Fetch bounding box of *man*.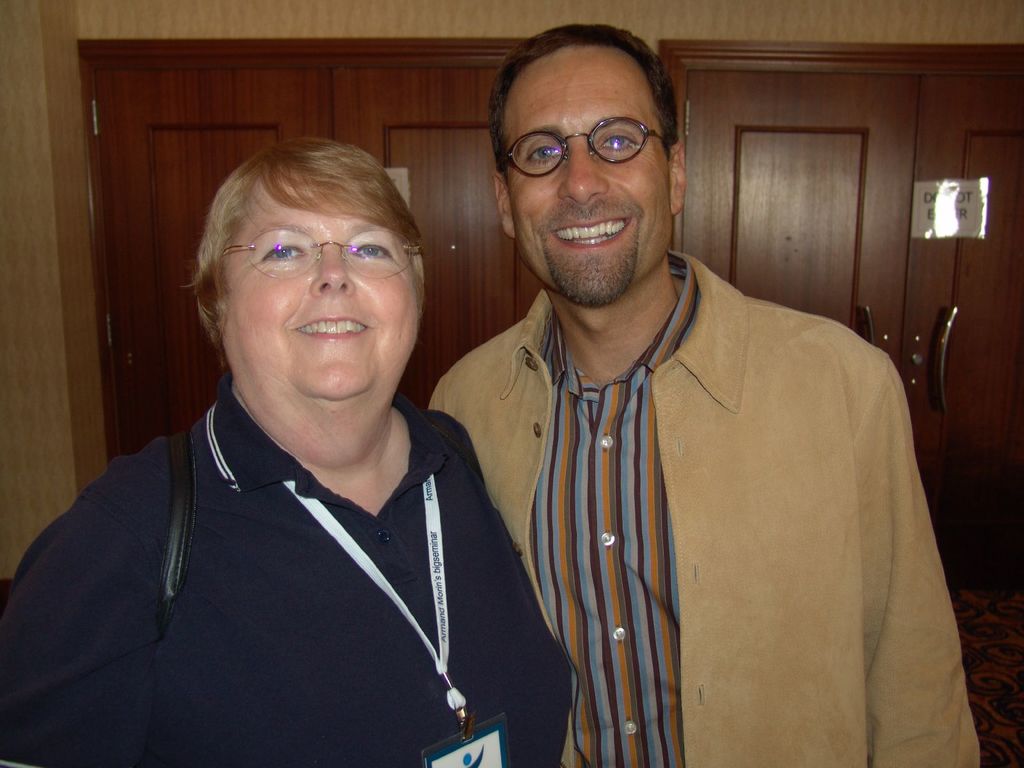
Bbox: {"left": 397, "top": 39, "right": 964, "bottom": 742}.
